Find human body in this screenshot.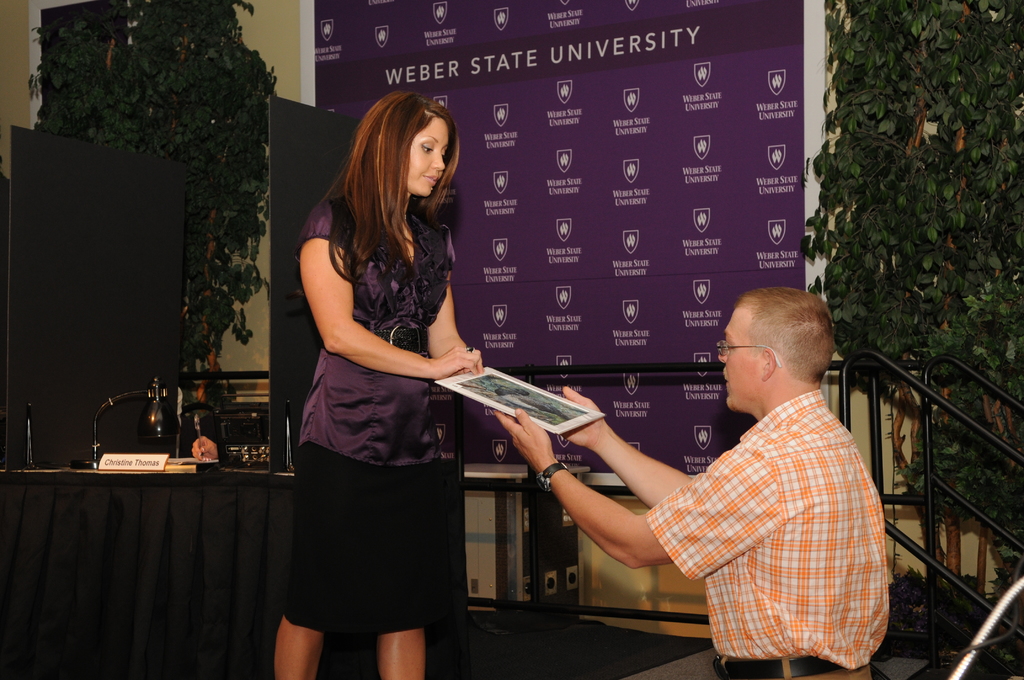
The bounding box for human body is rect(488, 379, 892, 679).
